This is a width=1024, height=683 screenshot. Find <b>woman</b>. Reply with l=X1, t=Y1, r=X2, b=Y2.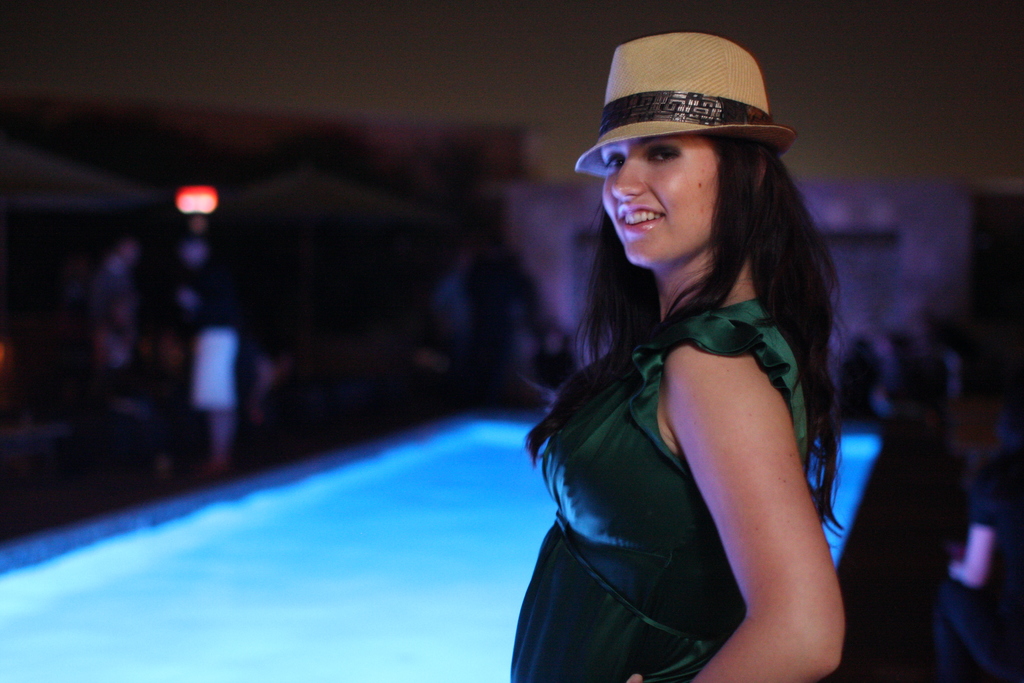
l=488, t=6, r=864, b=682.
